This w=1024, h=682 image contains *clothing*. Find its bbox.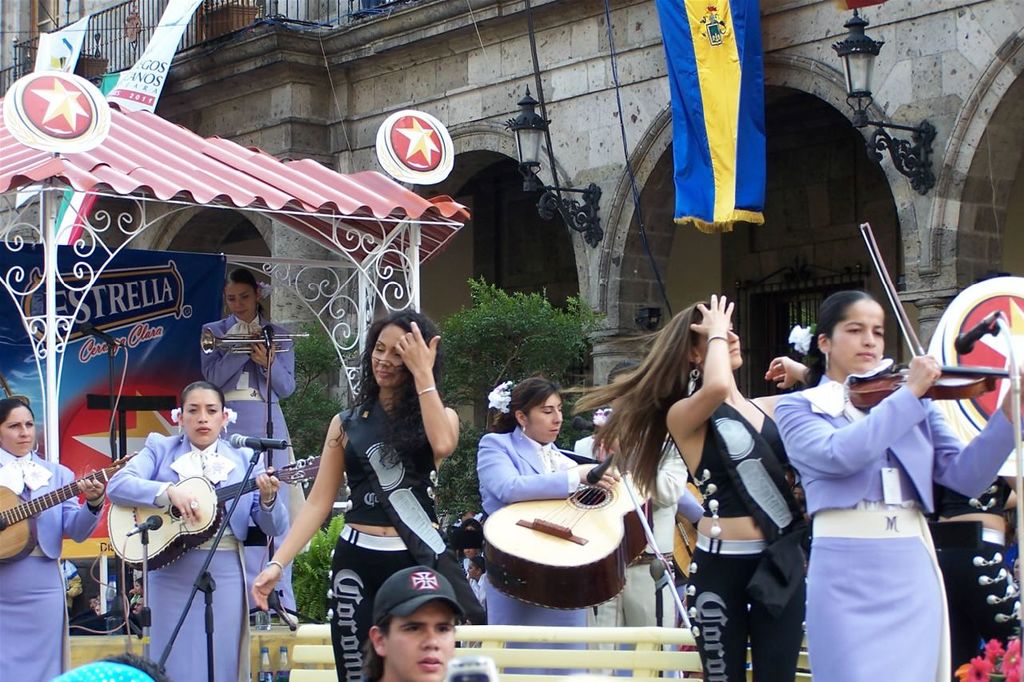
{"x1": 103, "y1": 426, "x2": 288, "y2": 681}.
